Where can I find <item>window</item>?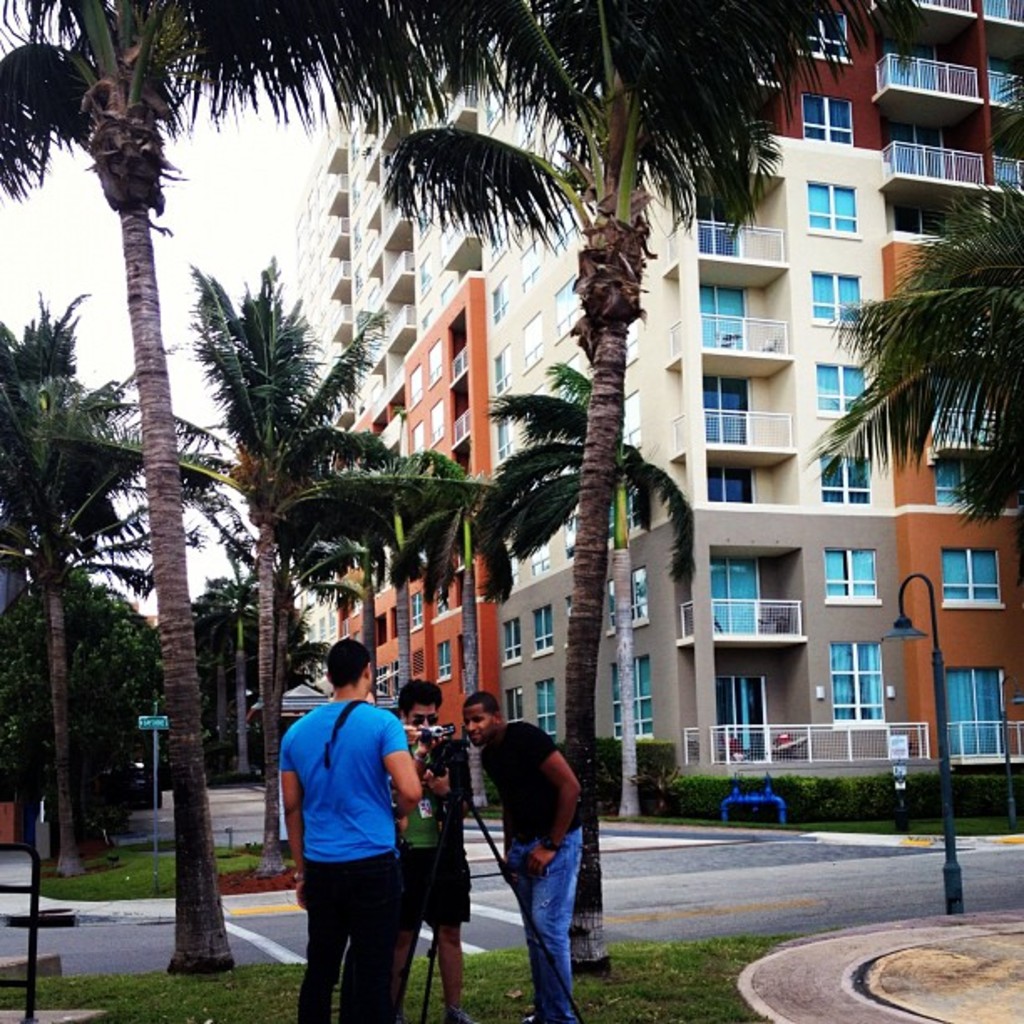
You can find it at box=[549, 278, 579, 336].
